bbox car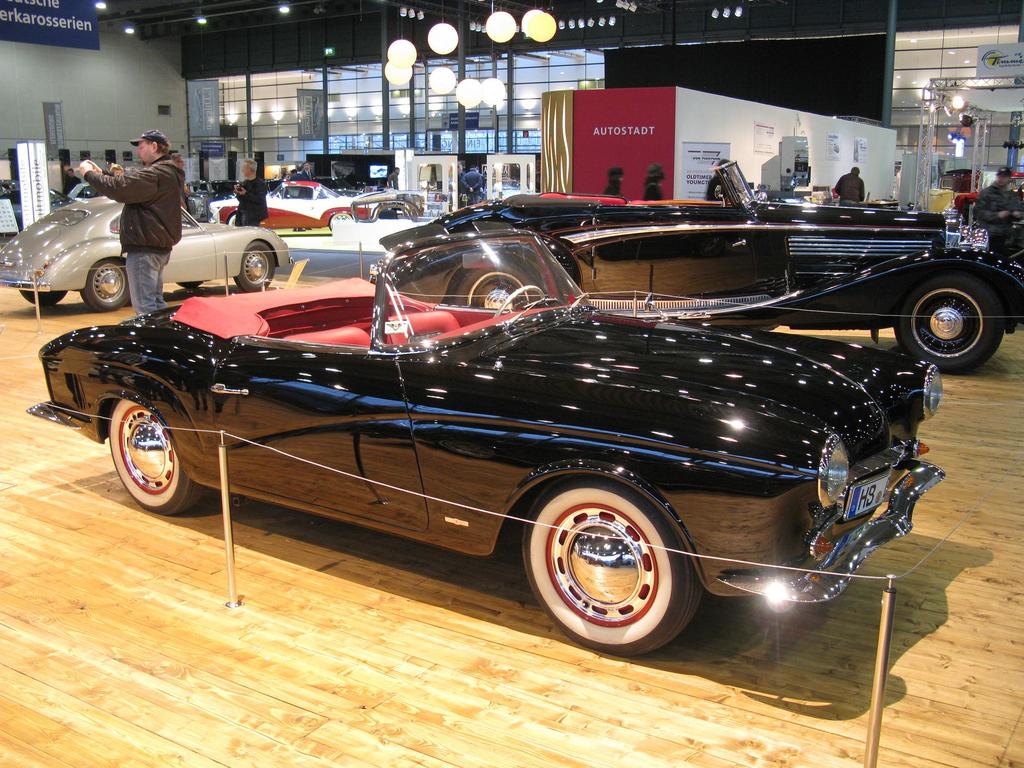
detection(378, 159, 1023, 375)
